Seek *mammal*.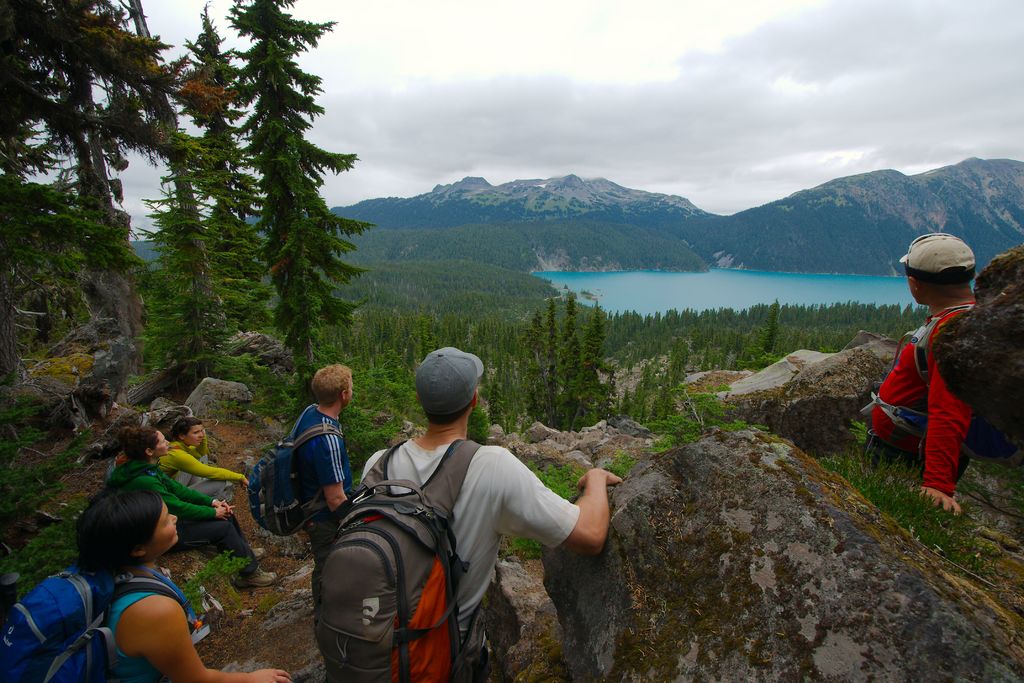
<box>858,229,982,518</box>.
